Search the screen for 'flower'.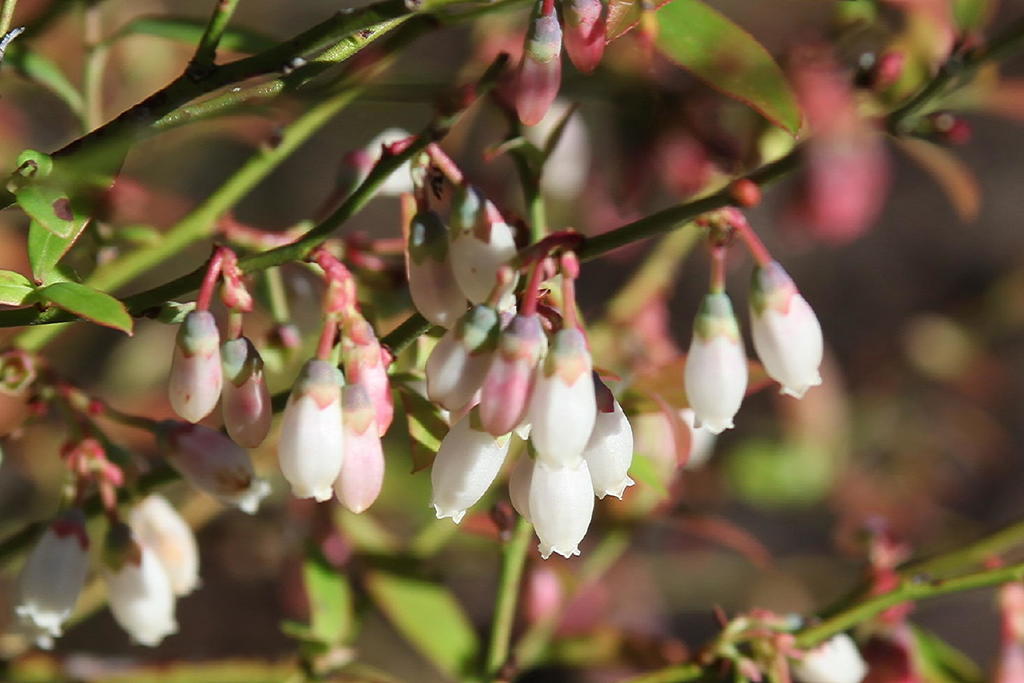
Found at box=[678, 284, 748, 431].
